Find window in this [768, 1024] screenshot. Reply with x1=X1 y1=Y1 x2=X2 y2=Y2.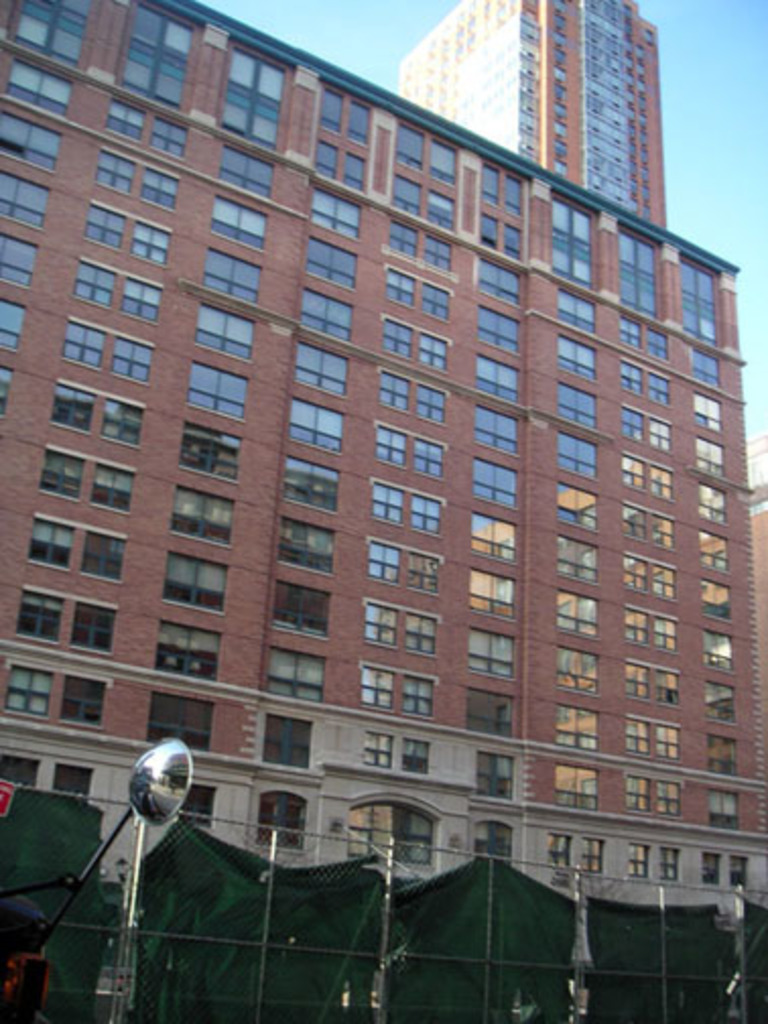
x1=699 y1=484 x2=725 y2=526.
